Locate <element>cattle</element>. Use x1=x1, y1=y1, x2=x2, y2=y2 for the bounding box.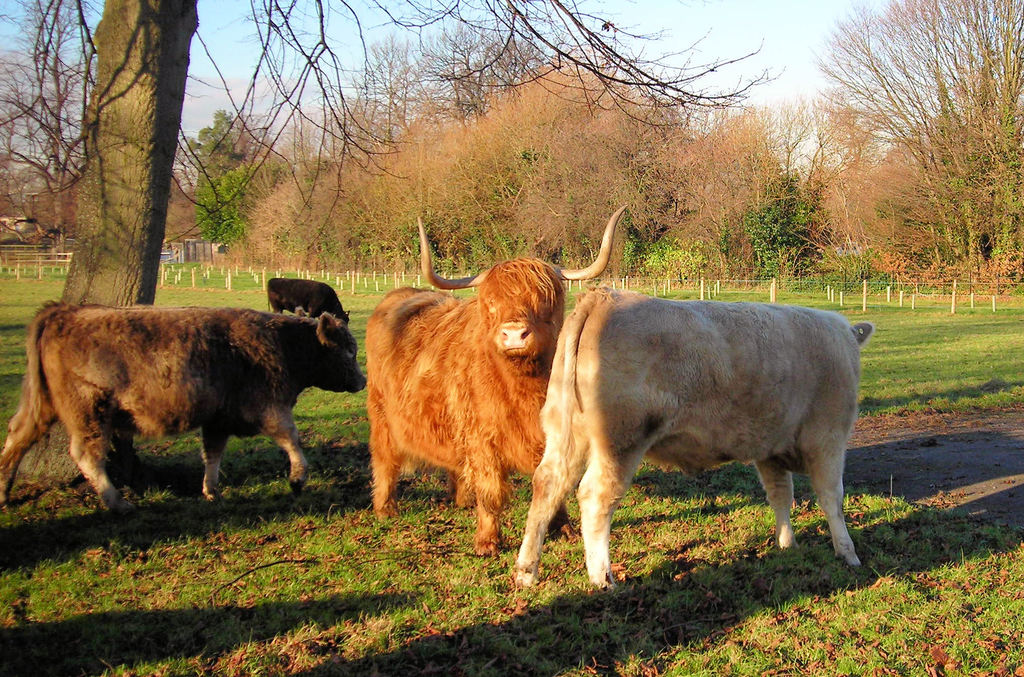
x1=268, y1=284, x2=350, y2=323.
